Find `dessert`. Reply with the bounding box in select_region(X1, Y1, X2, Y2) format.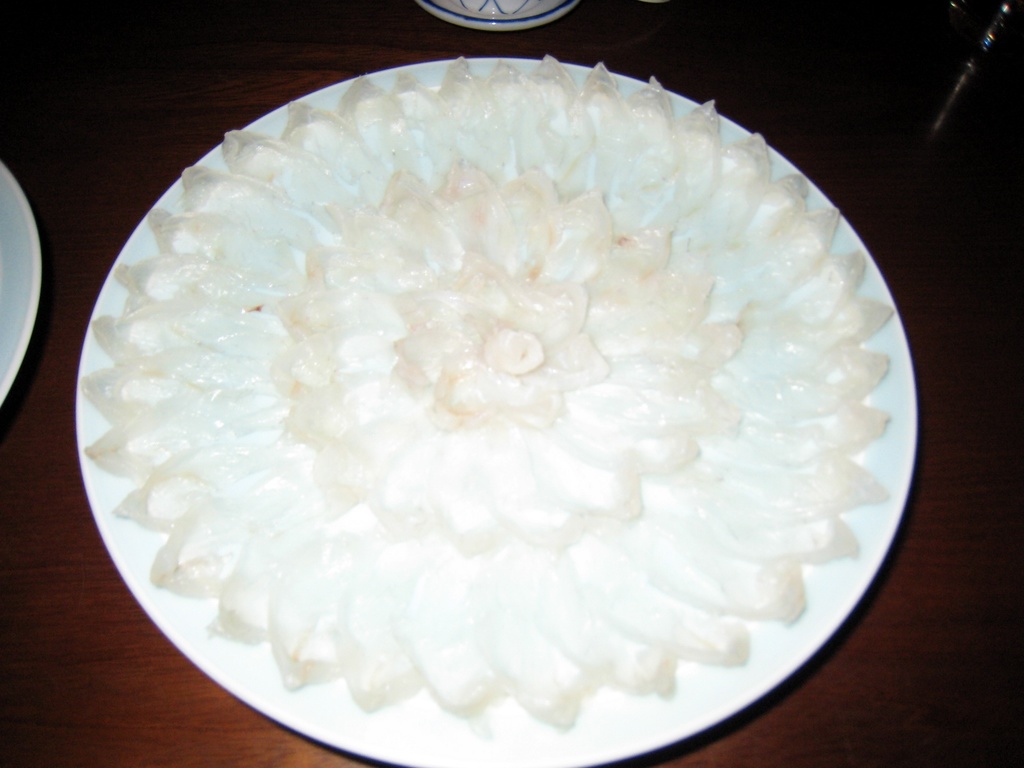
select_region(129, 51, 892, 749).
